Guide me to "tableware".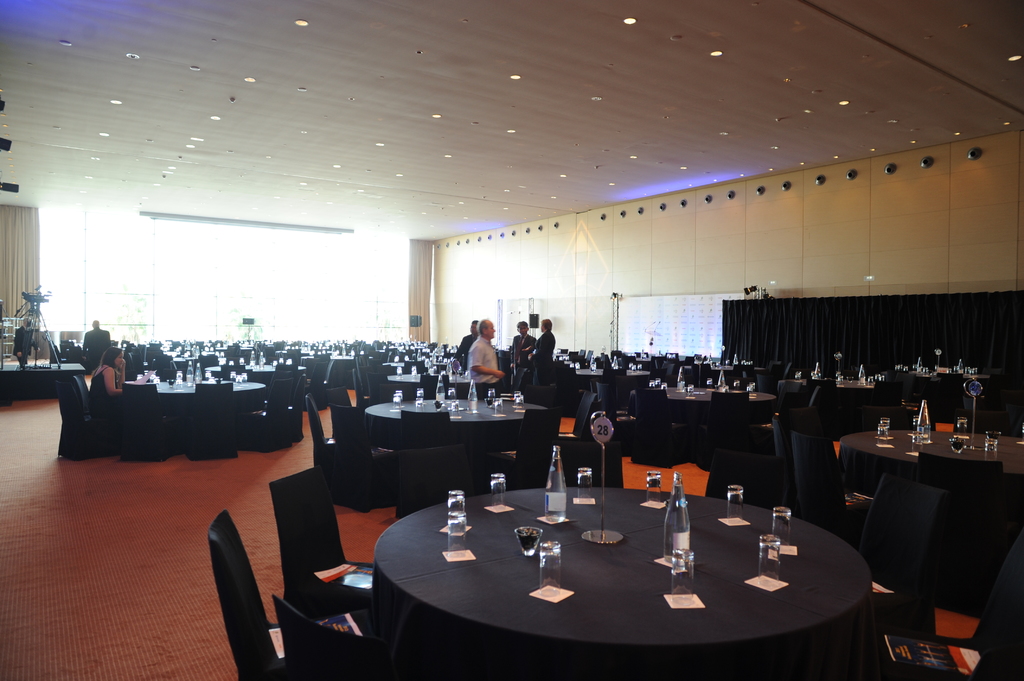
Guidance: rect(769, 502, 792, 552).
